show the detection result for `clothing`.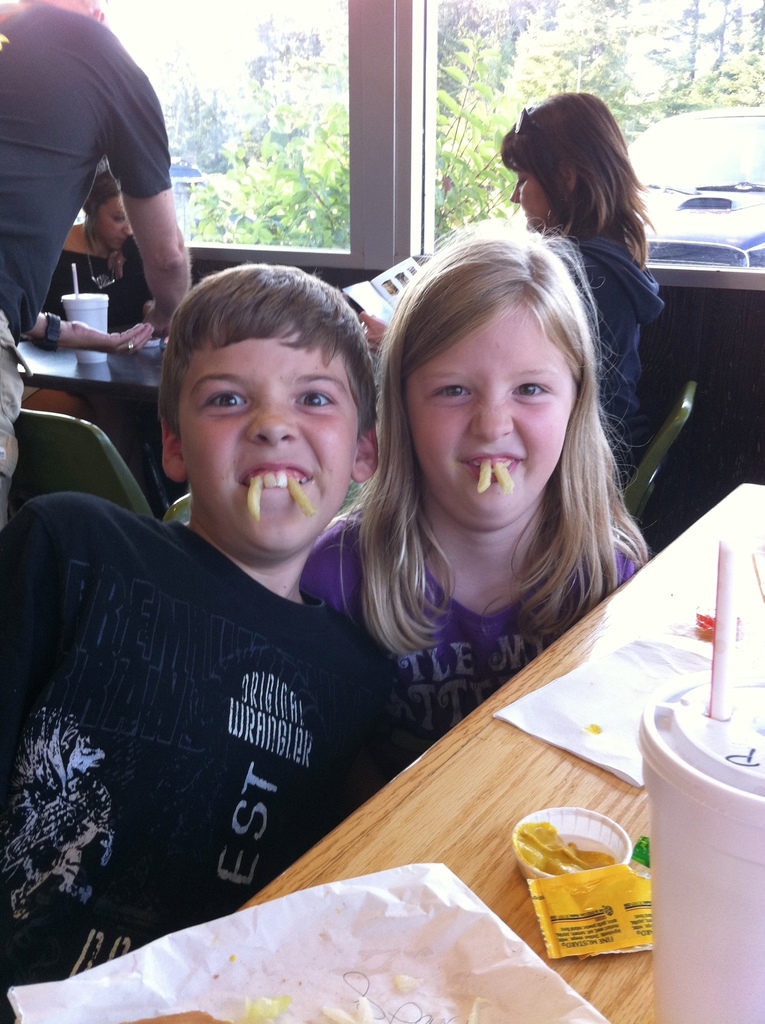
[left=298, top=504, right=650, bottom=750].
